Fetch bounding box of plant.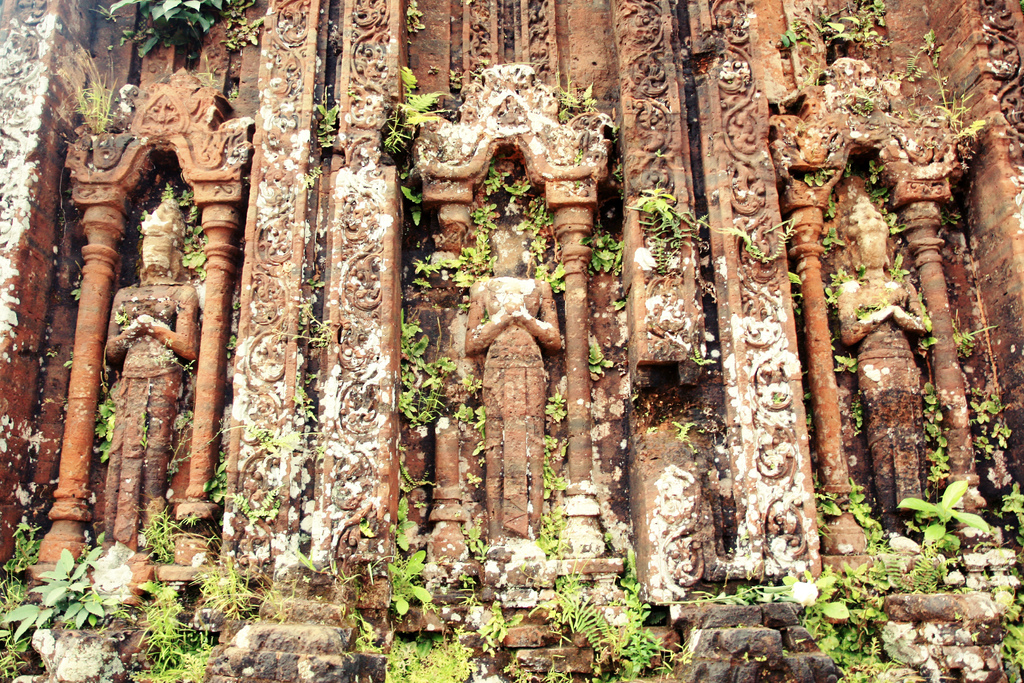
Bbox: rect(831, 331, 860, 375).
